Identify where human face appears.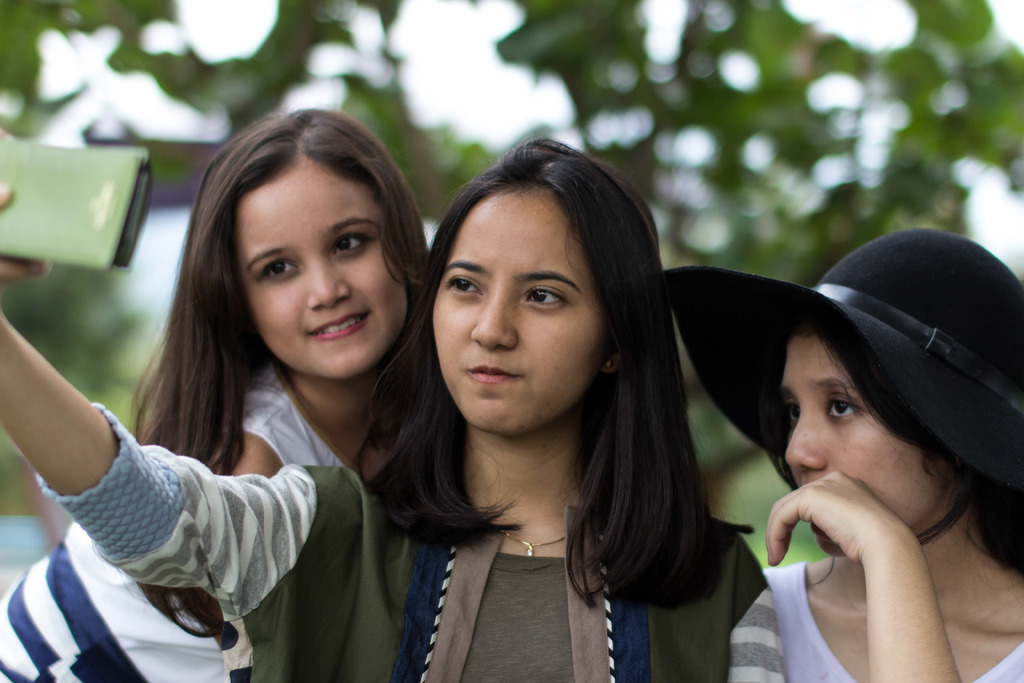
Appears at (429, 185, 604, 437).
